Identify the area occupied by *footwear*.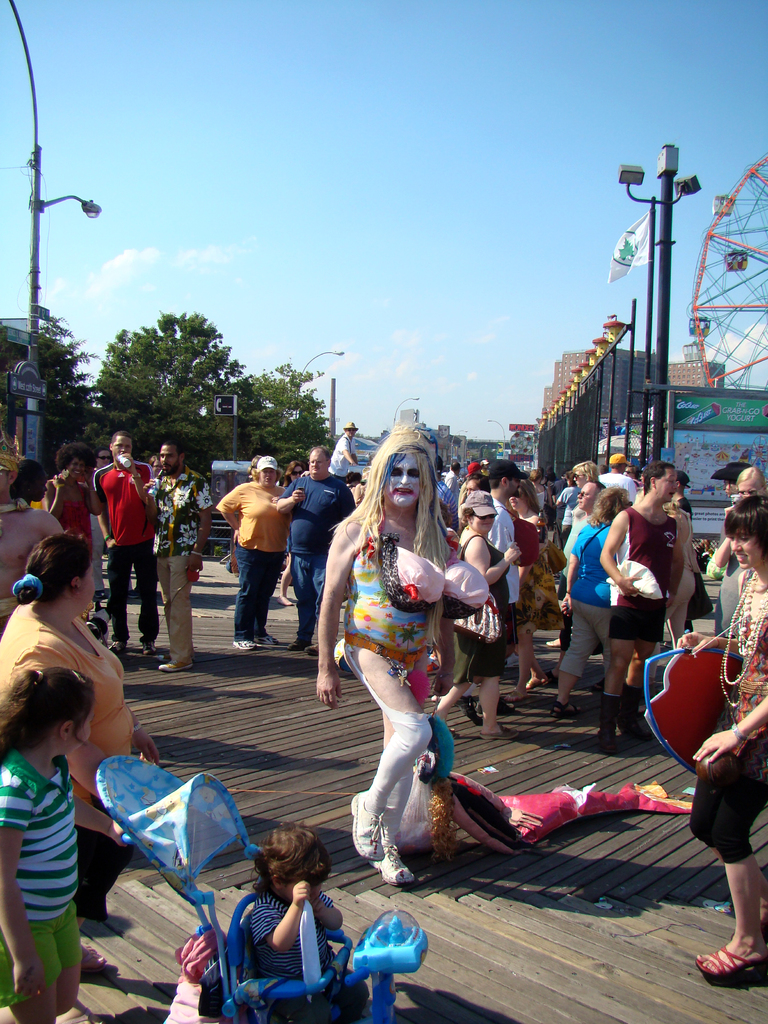
Area: [142,641,157,655].
